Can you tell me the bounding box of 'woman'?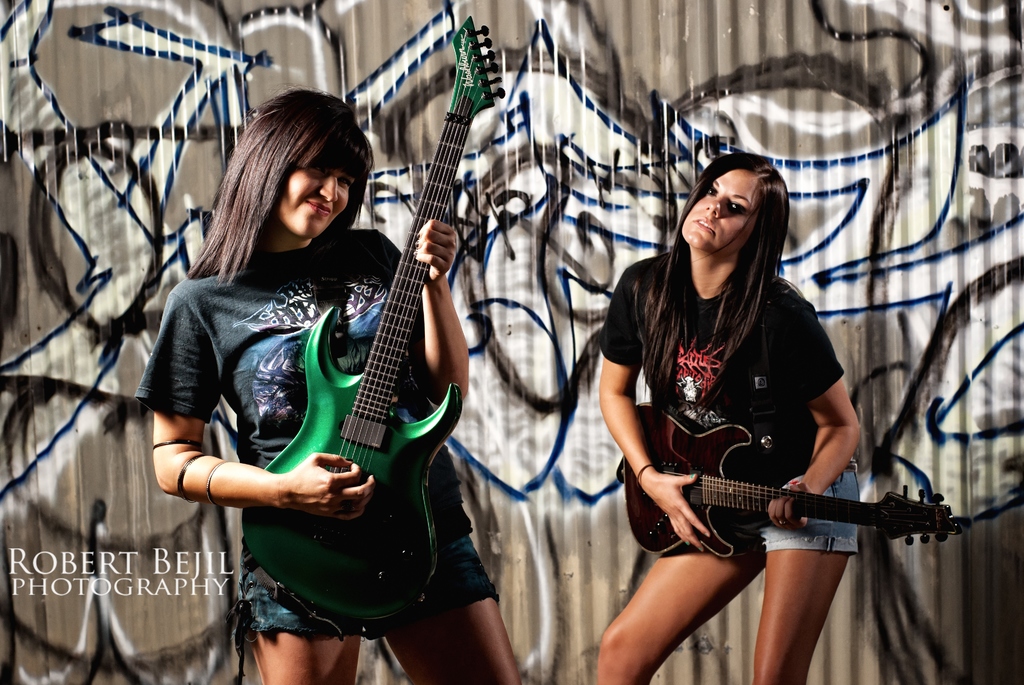
bbox=(590, 147, 886, 684).
